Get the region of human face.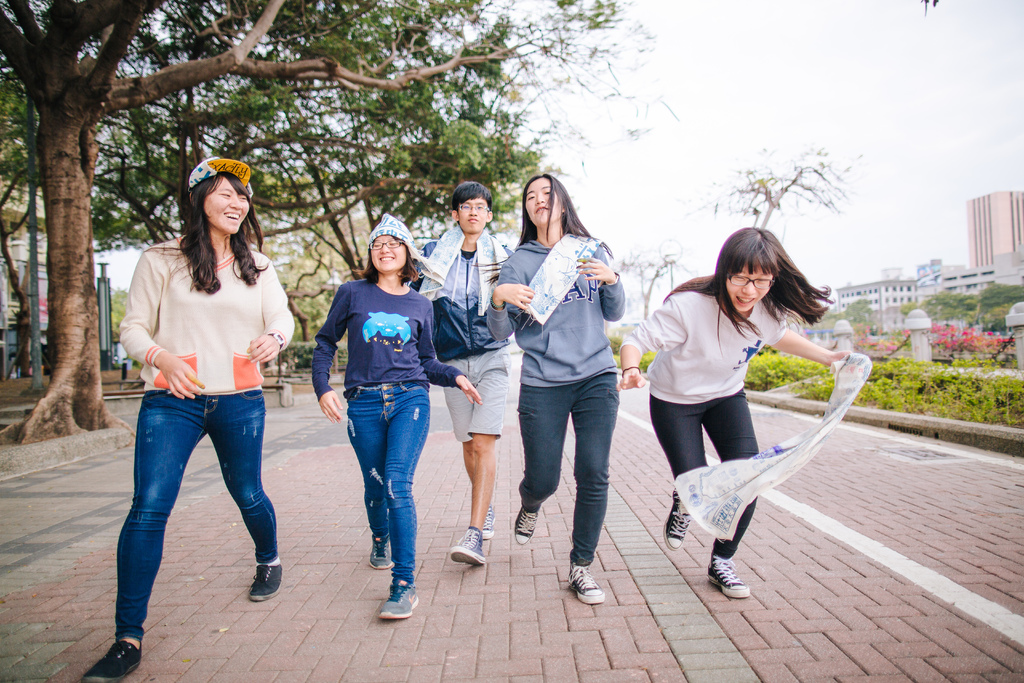
<region>202, 176, 252, 234</region>.
